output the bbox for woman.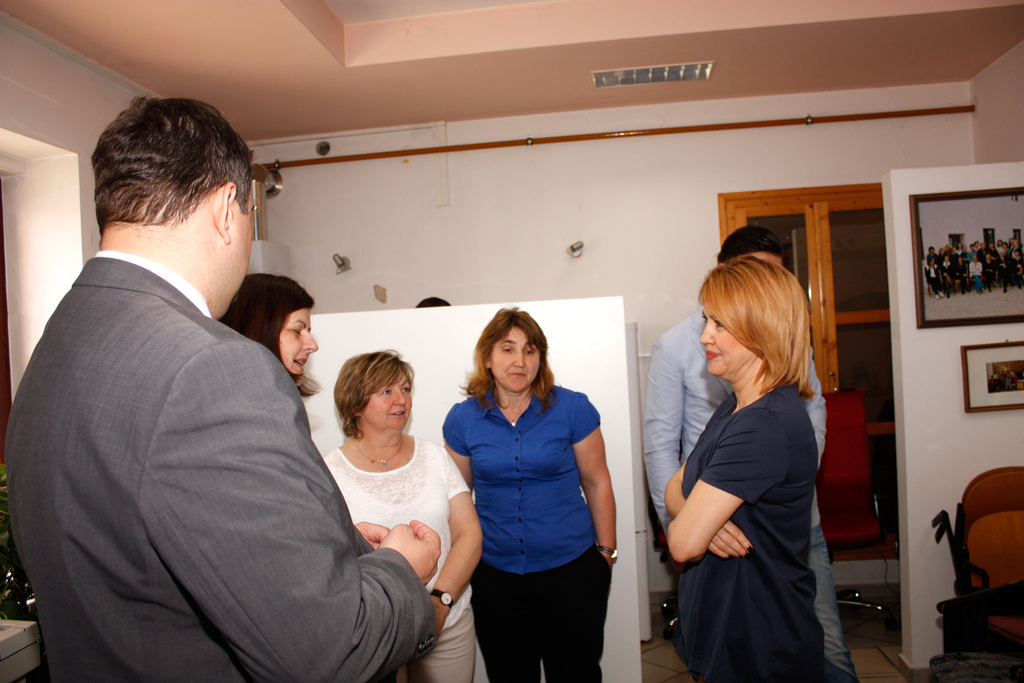
(left=661, top=256, right=848, bottom=682).
